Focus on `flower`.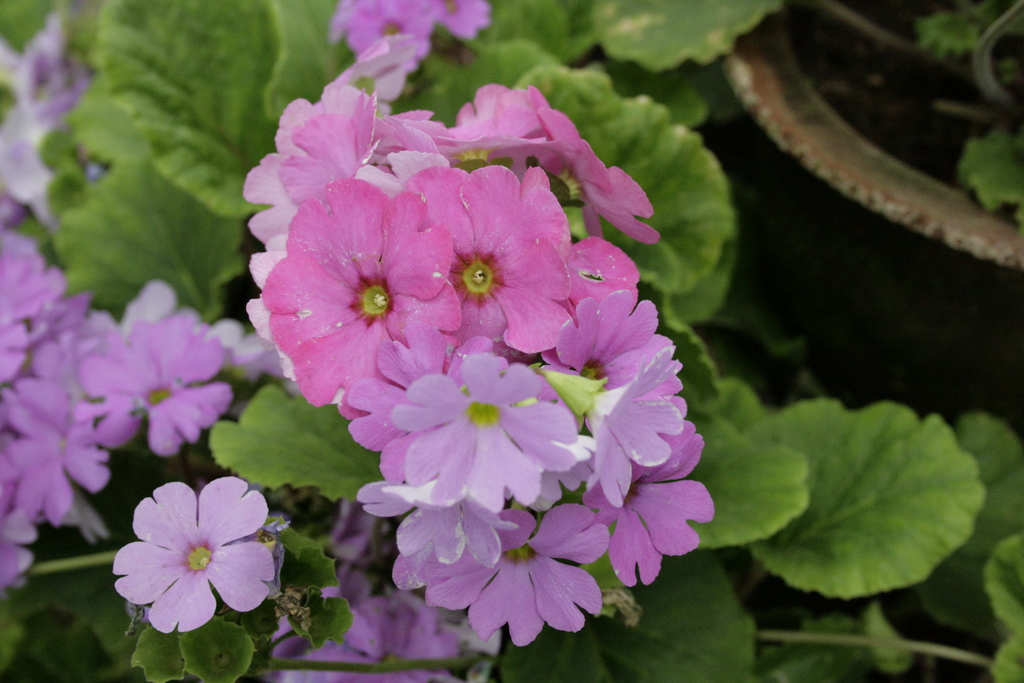
Focused at (x1=112, y1=474, x2=271, y2=636).
